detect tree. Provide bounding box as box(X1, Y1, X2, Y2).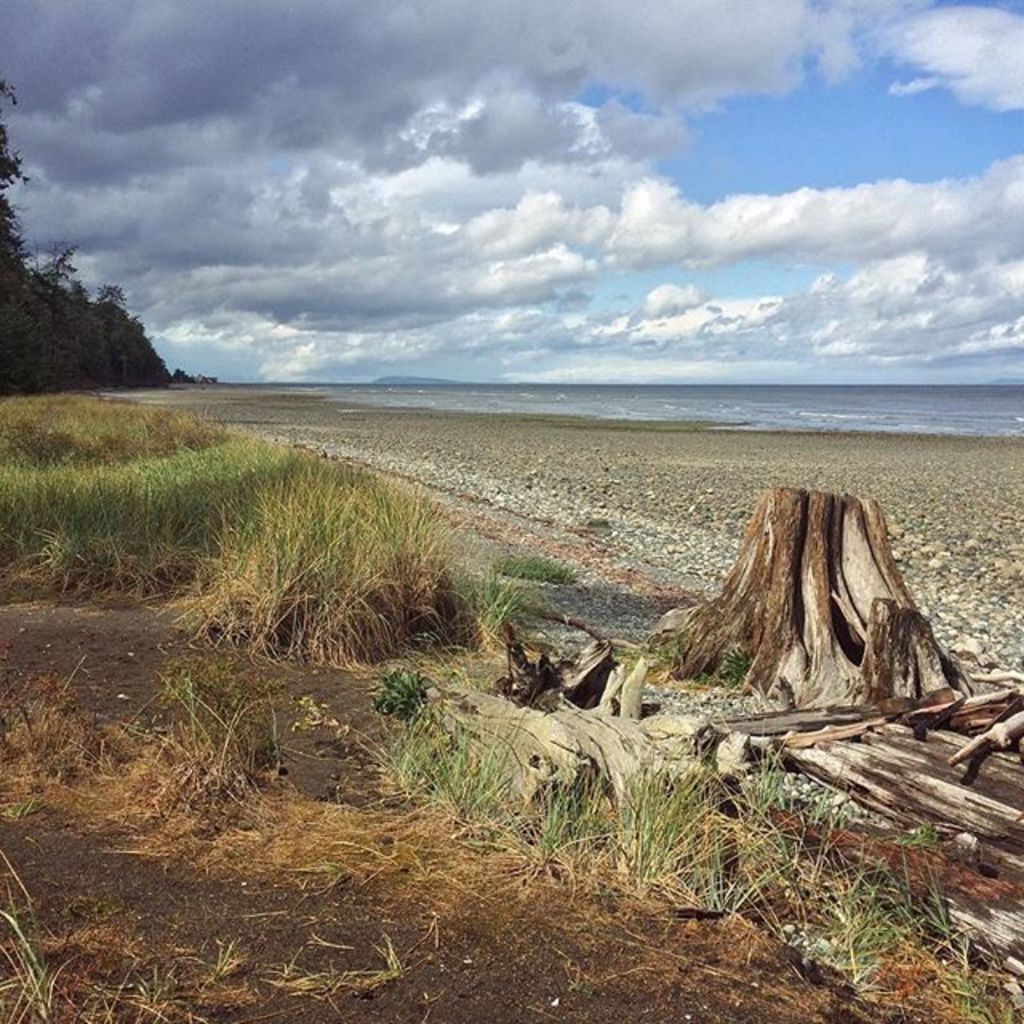
box(643, 490, 962, 709).
